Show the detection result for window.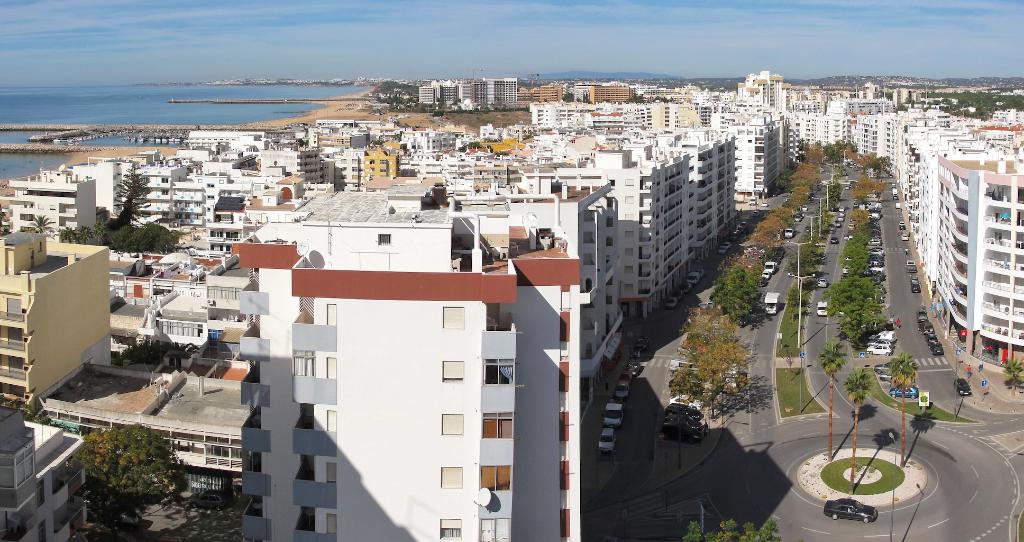
l=624, t=229, r=636, b=240.
